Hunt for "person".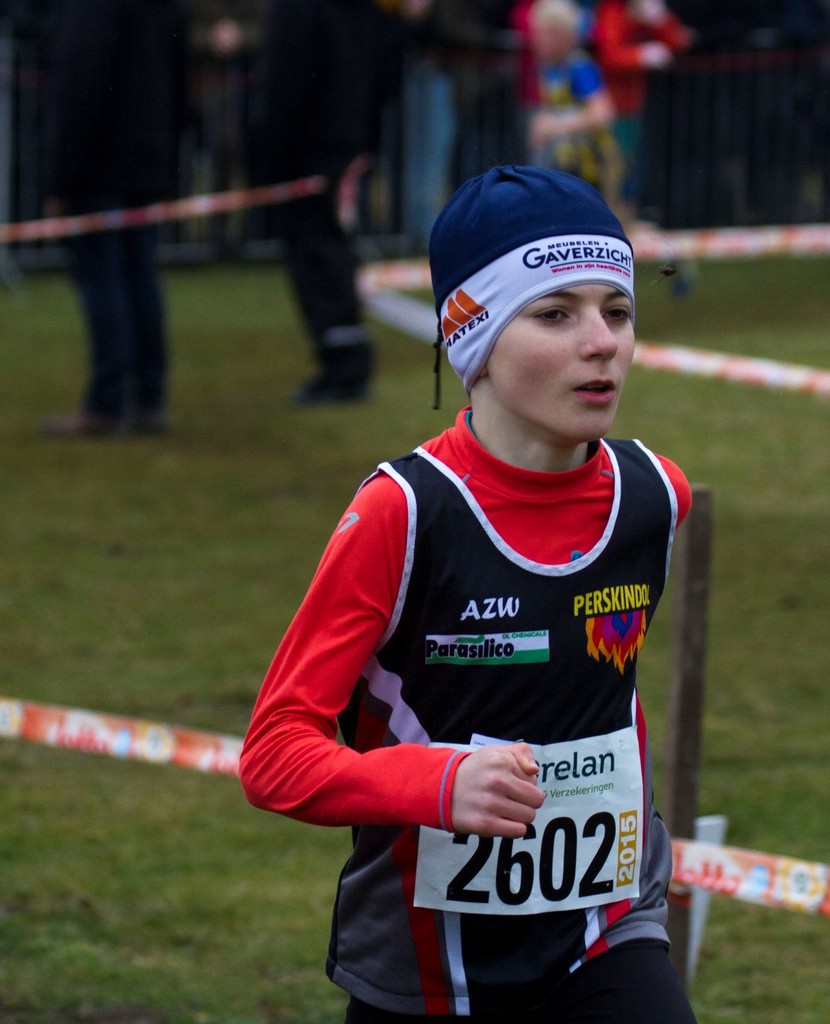
Hunted down at region(260, 160, 711, 1023).
